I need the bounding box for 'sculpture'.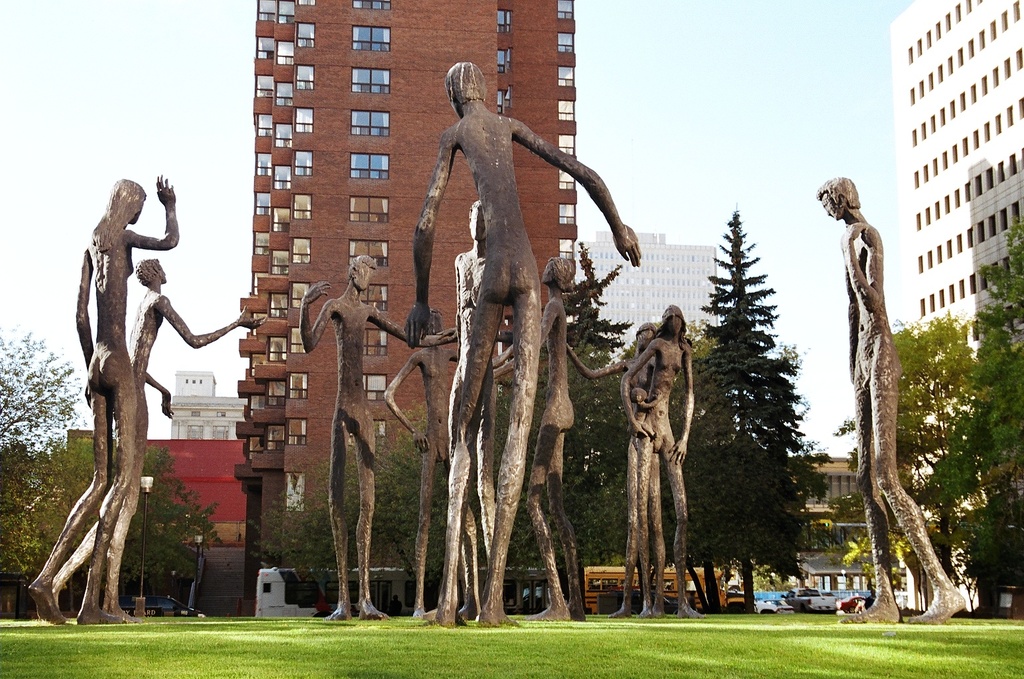
Here it is: [left=399, top=44, right=641, bottom=625].
